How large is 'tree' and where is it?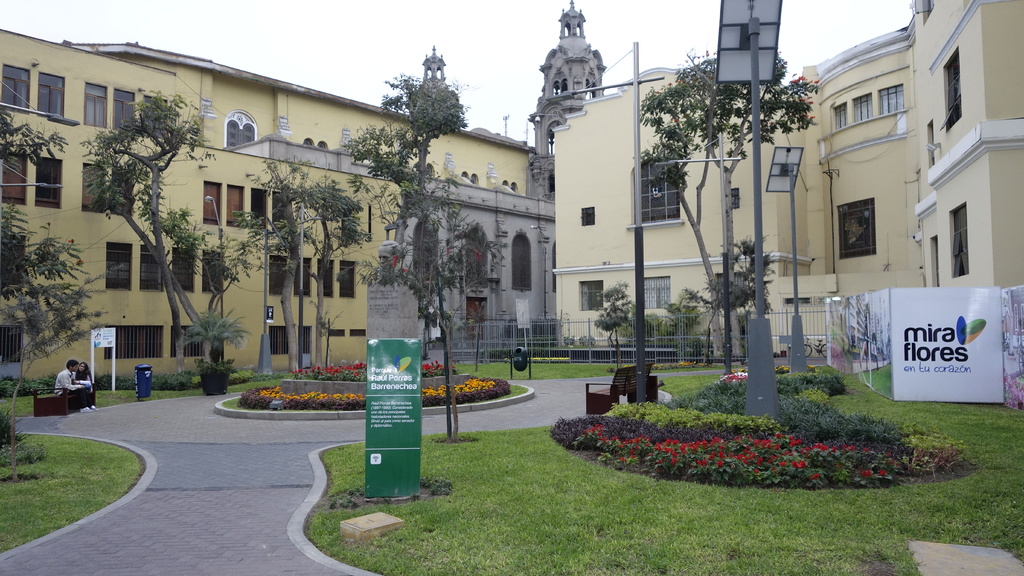
Bounding box: x1=291 y1=179 x2=367 y2=376.
